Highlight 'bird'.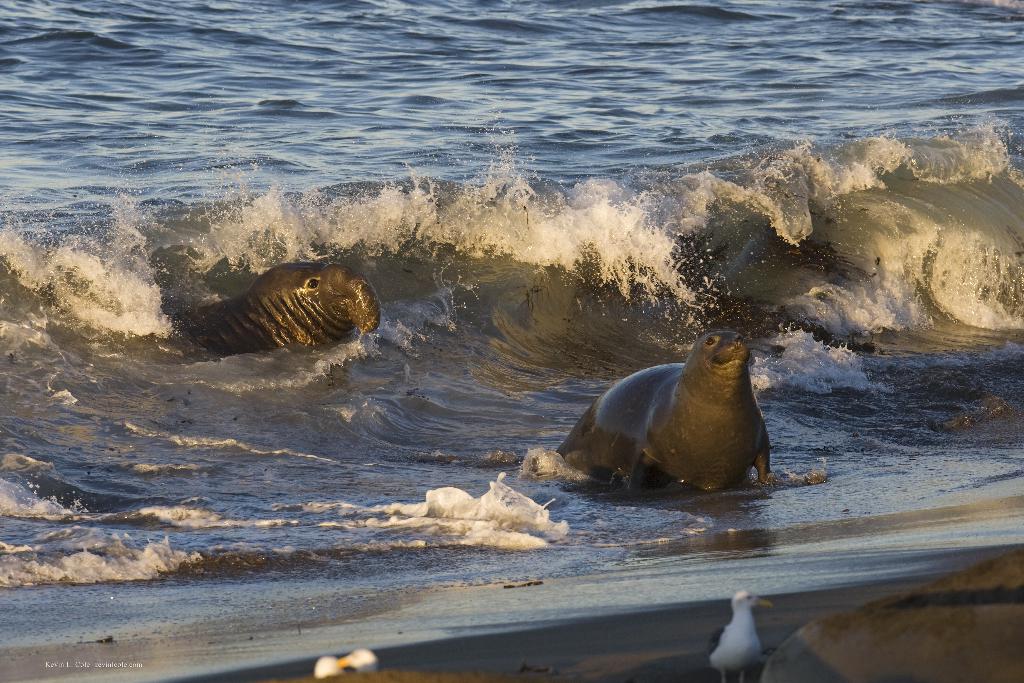
Highlighted region: [708,585,778,682].
